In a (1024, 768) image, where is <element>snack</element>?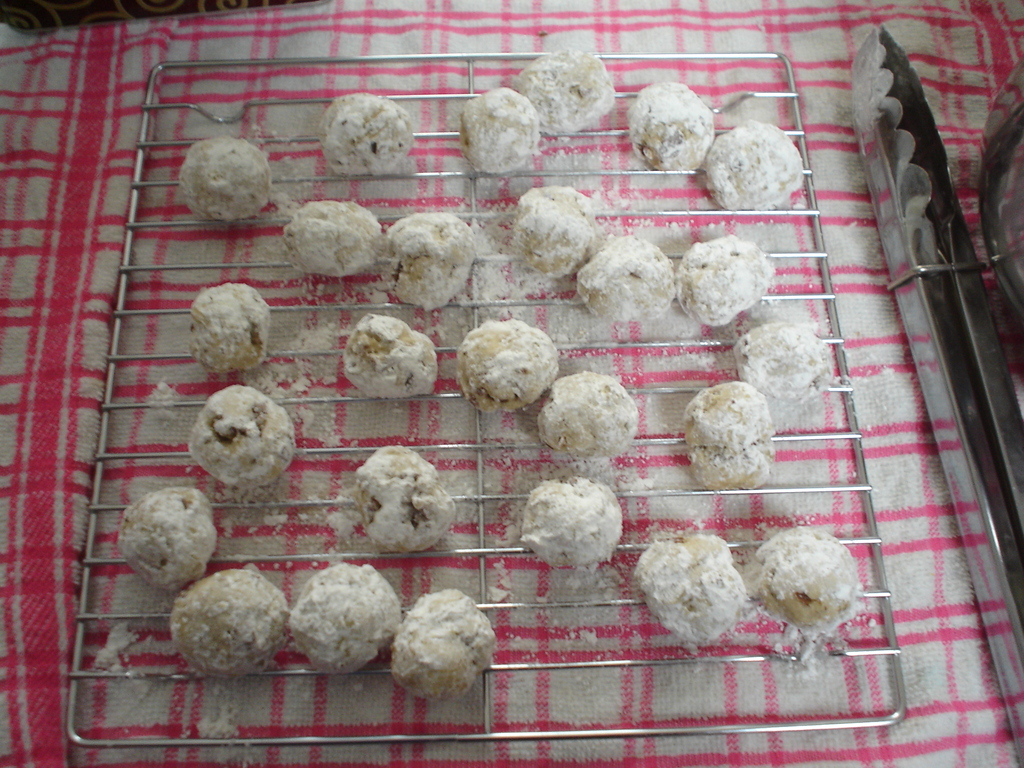
(516,188,604,280).
